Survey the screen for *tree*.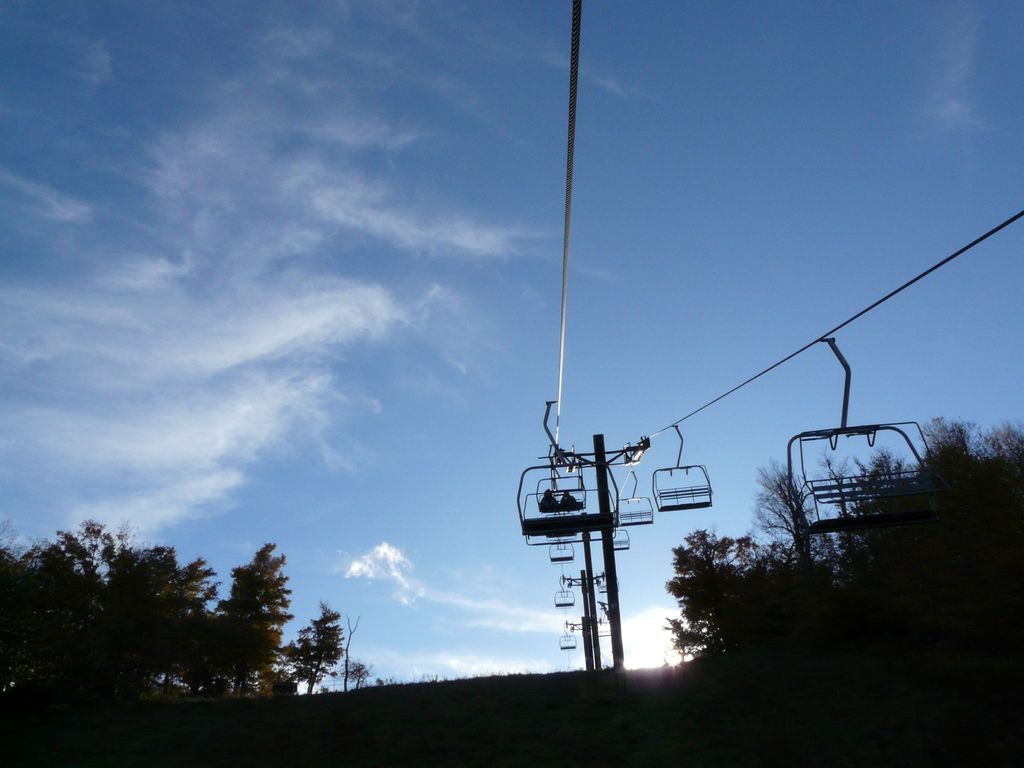
Survey found: <bbox>845, 448, 924, 554</bbox>.
